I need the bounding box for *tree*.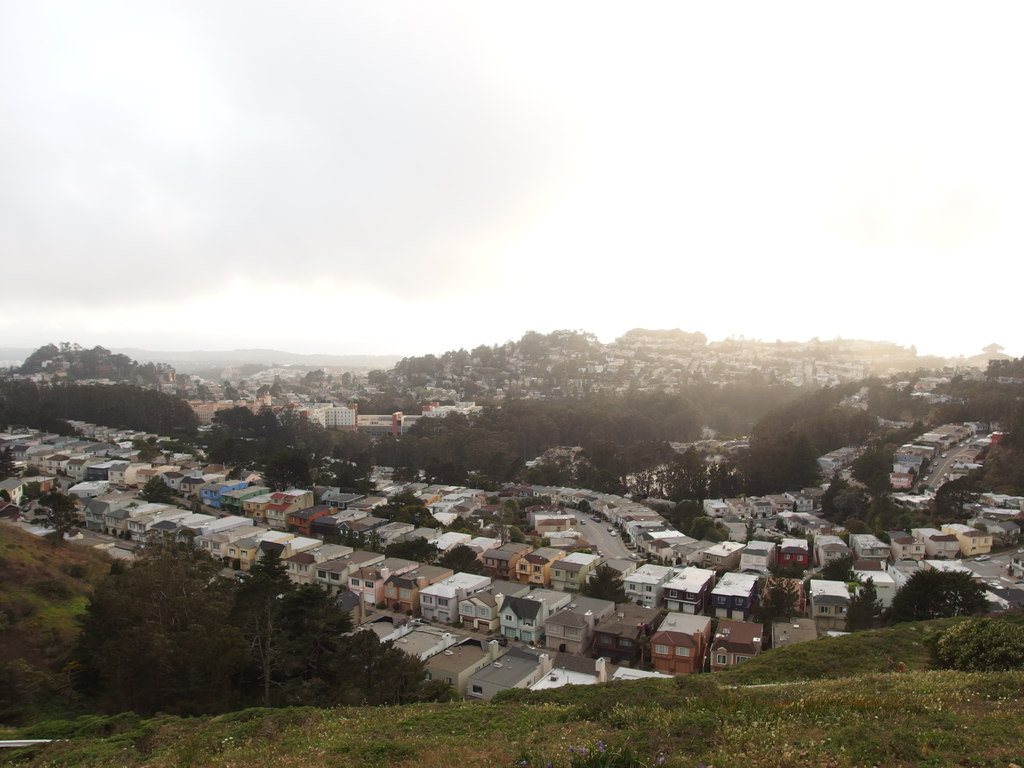
Here it is: l=303, t=367, r=333, b=381.
